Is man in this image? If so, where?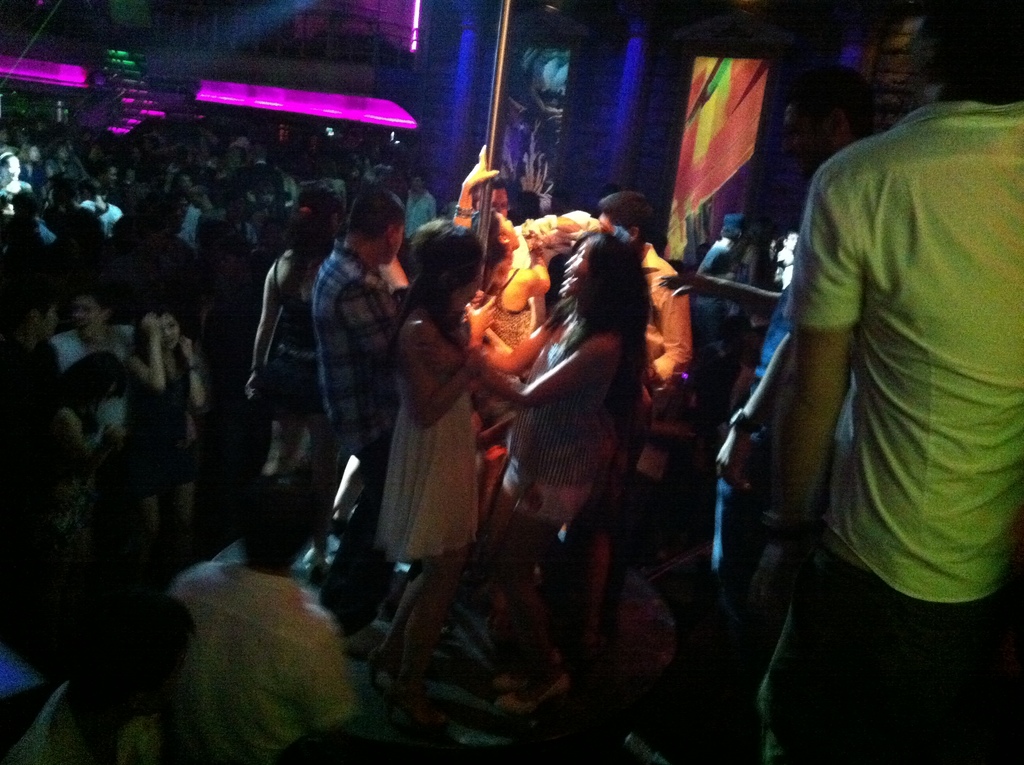
Yes, at x1=406 y1=171 x2=448 y2=245.
